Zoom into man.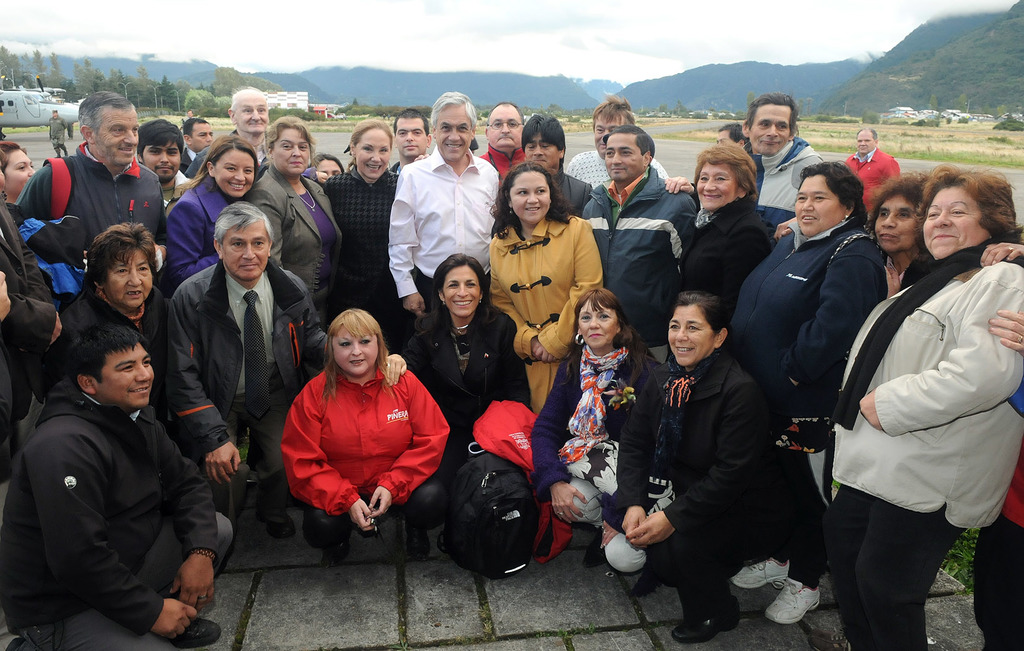
Zoom target: x1=845 y1=122 x2=901 y2=204.
